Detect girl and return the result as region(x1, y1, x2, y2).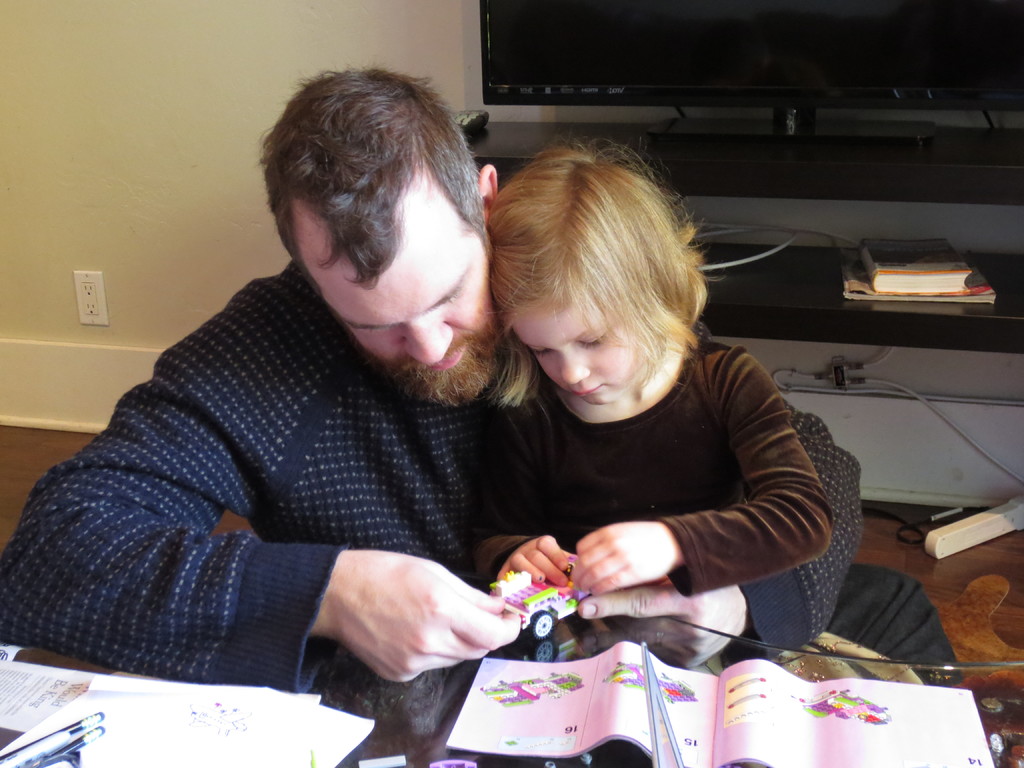
region(472, 129, 927, 685).
